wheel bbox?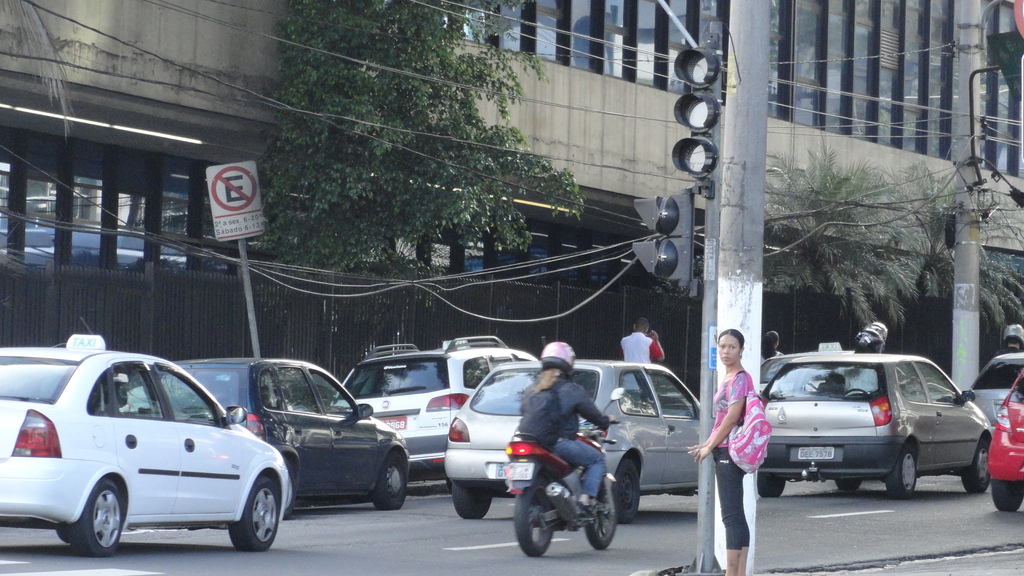
<region>884, 445, 919, 499</region>
